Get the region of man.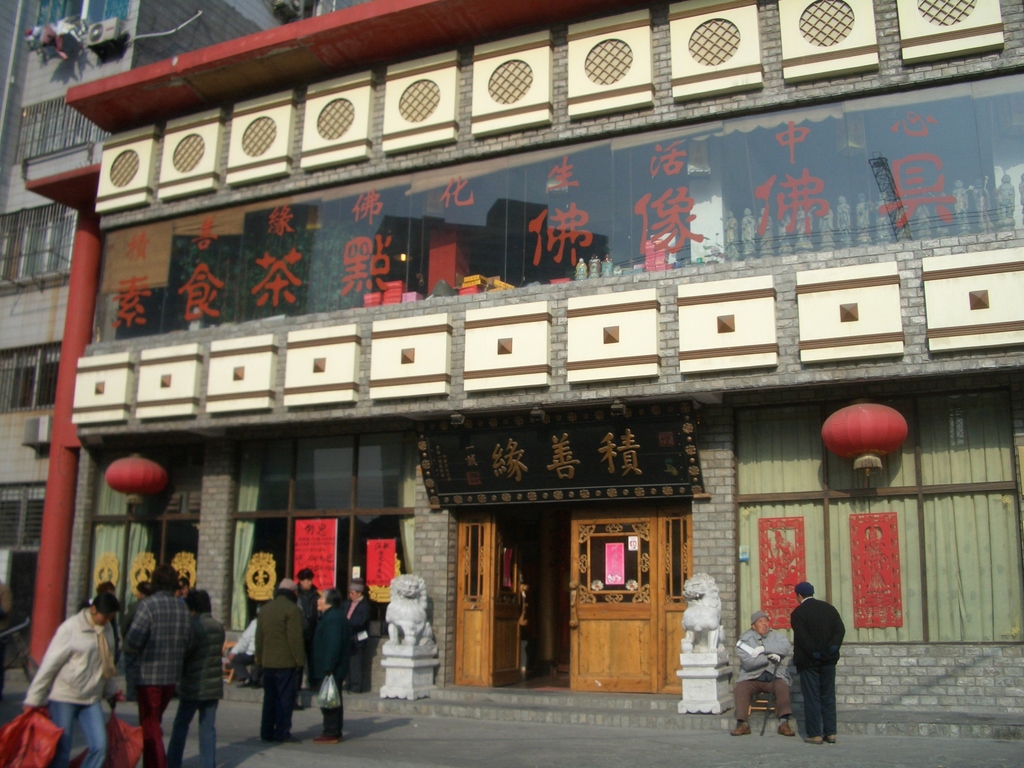
rect(255, 573, 309, 743).
